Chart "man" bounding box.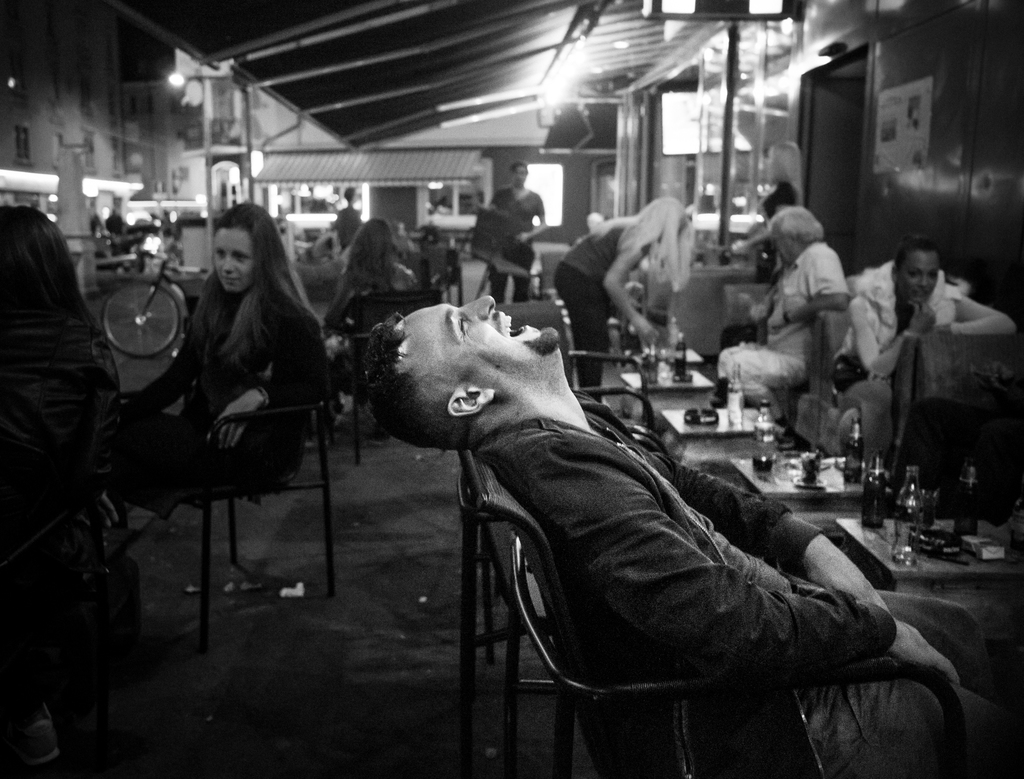
Charted: (490, 158, 543, 300).
